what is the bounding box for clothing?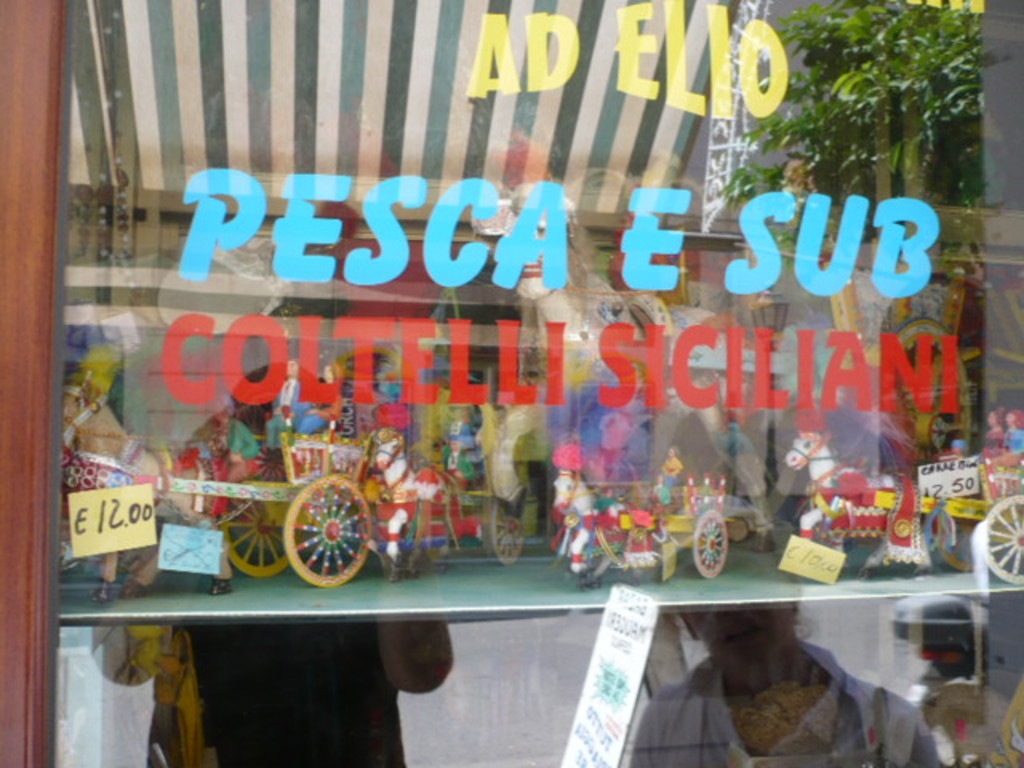
213 421 256 486.
